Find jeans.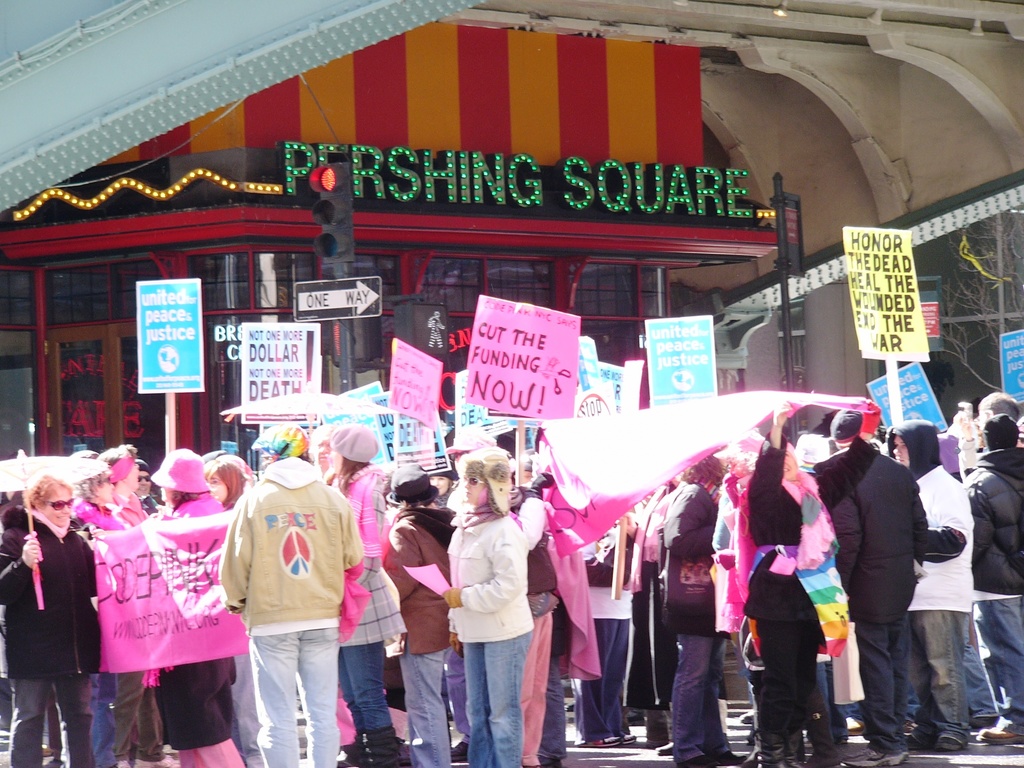
(x1=452, y1=644, x2=536, y2=756).
